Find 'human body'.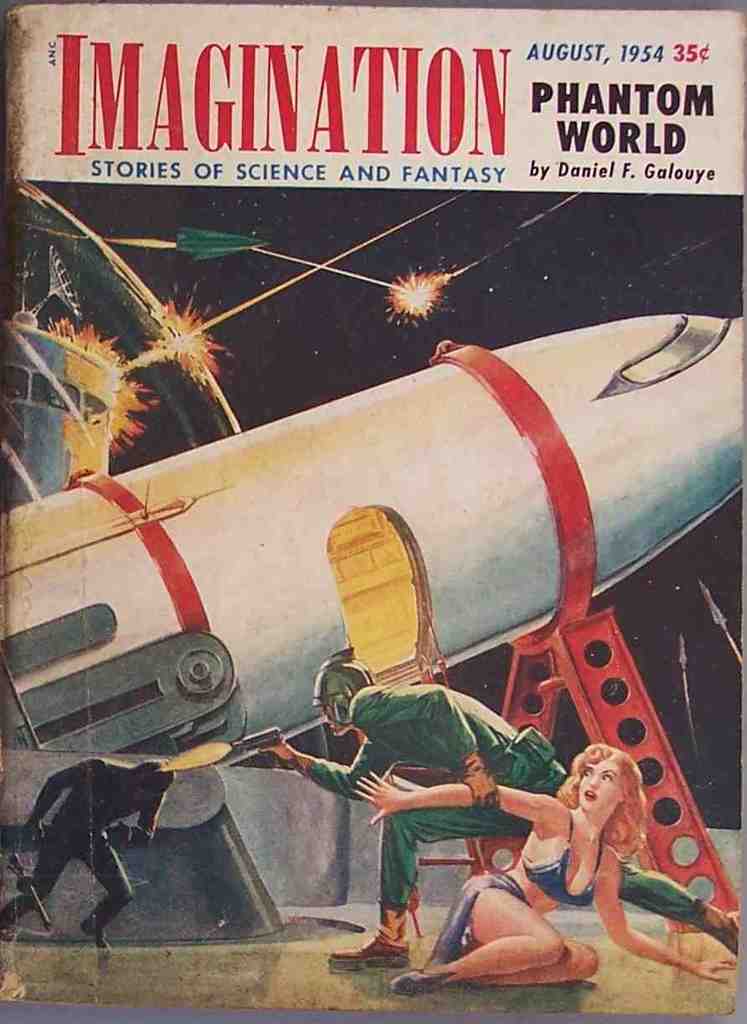
bbox(344, 788, 725, 994).
